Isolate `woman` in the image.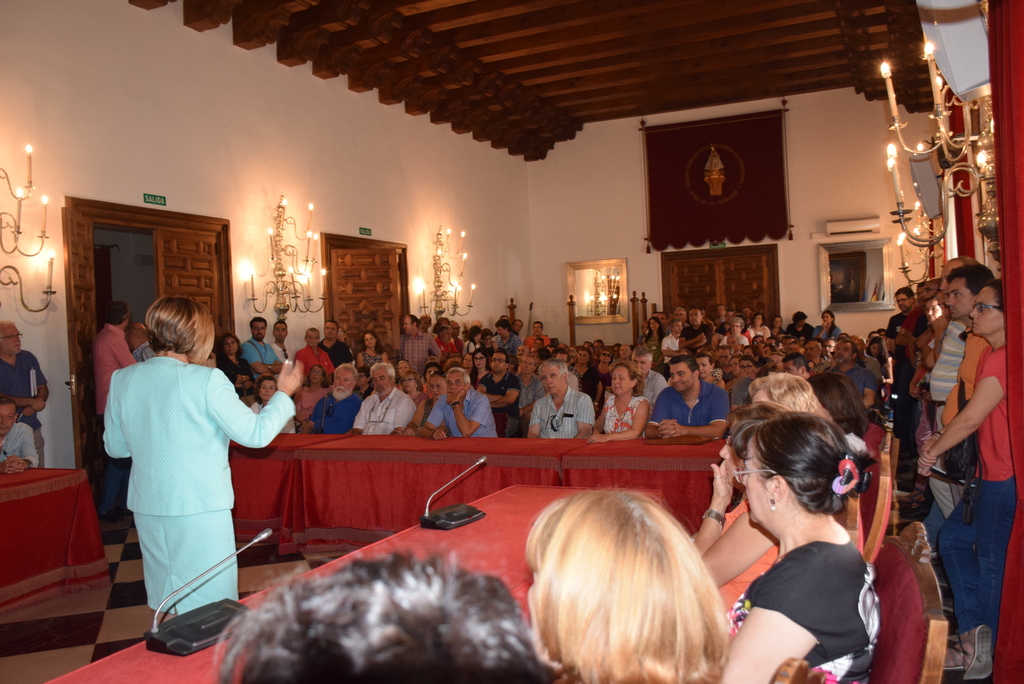
Isolated region: (392, 377, 431, 415).
